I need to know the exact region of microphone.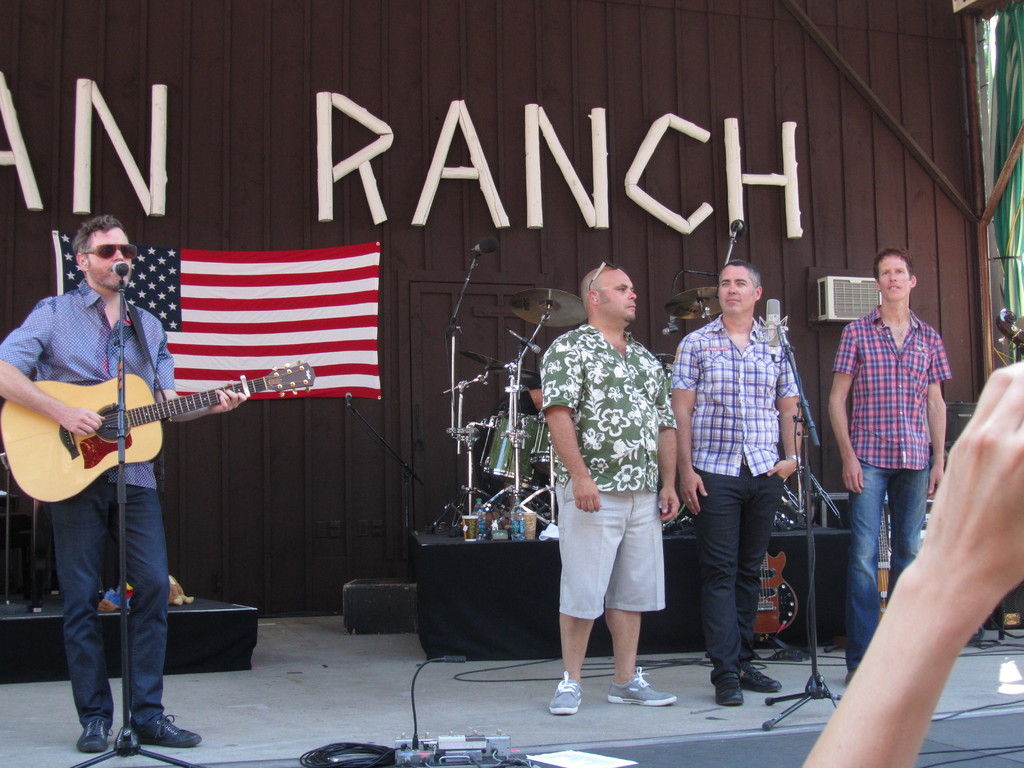
Region: box(472, 236, 497, 252).
